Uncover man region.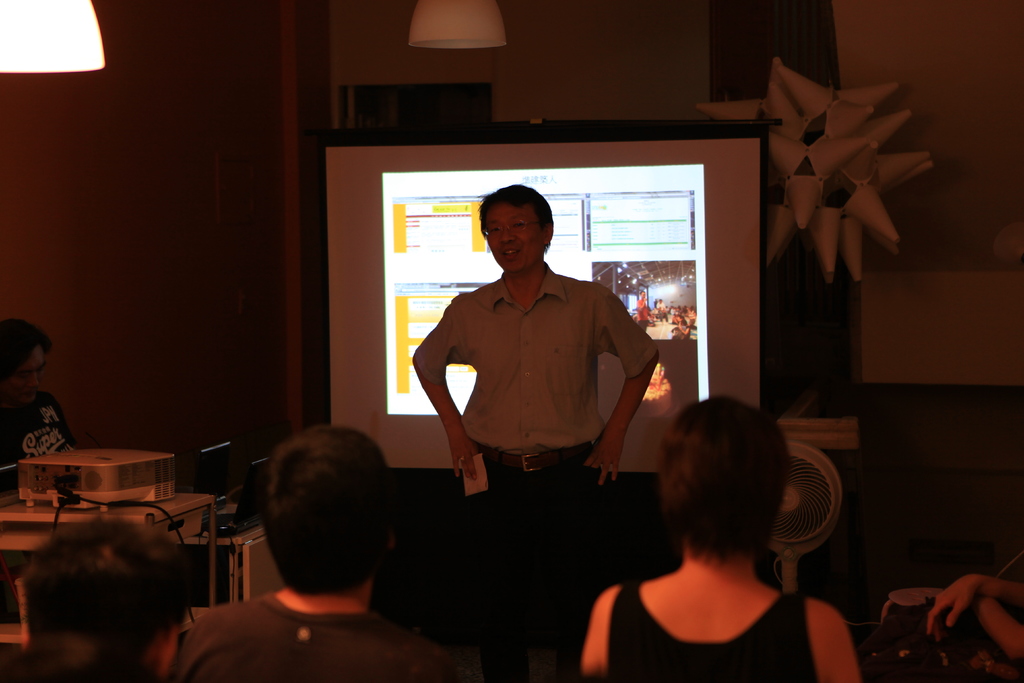
Uncovered: detection(0, 316, 88, 501).
